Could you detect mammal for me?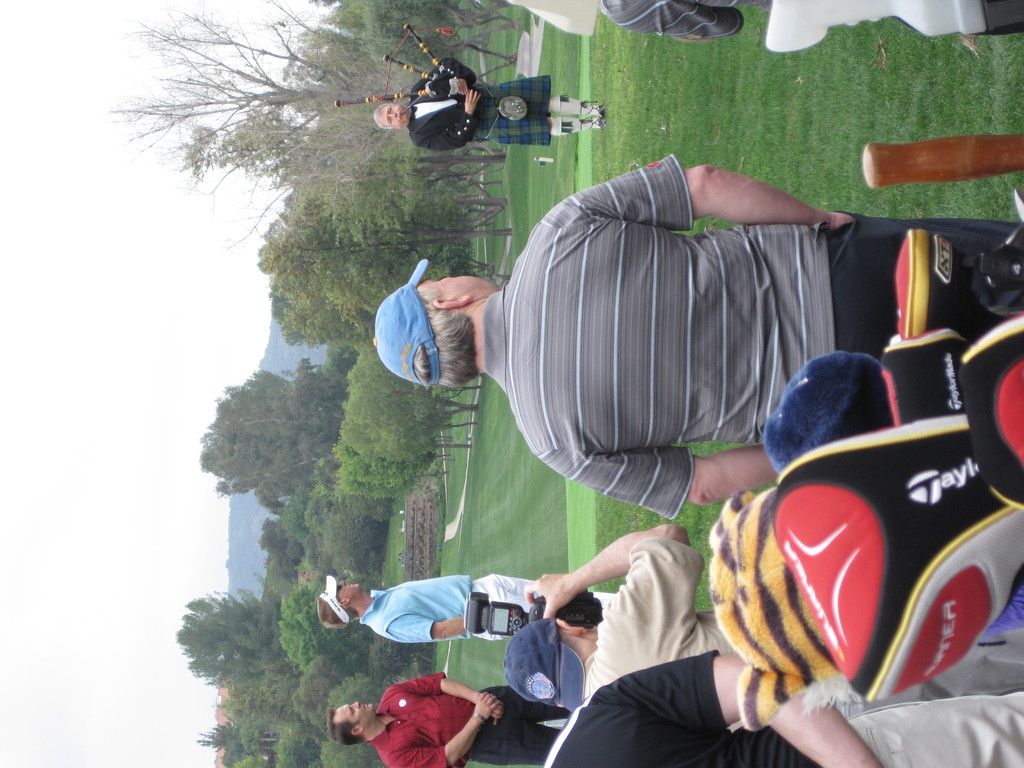
Detection result: {"x1": 324, "y1": 669, "x2": 568, "y2": 767}.
